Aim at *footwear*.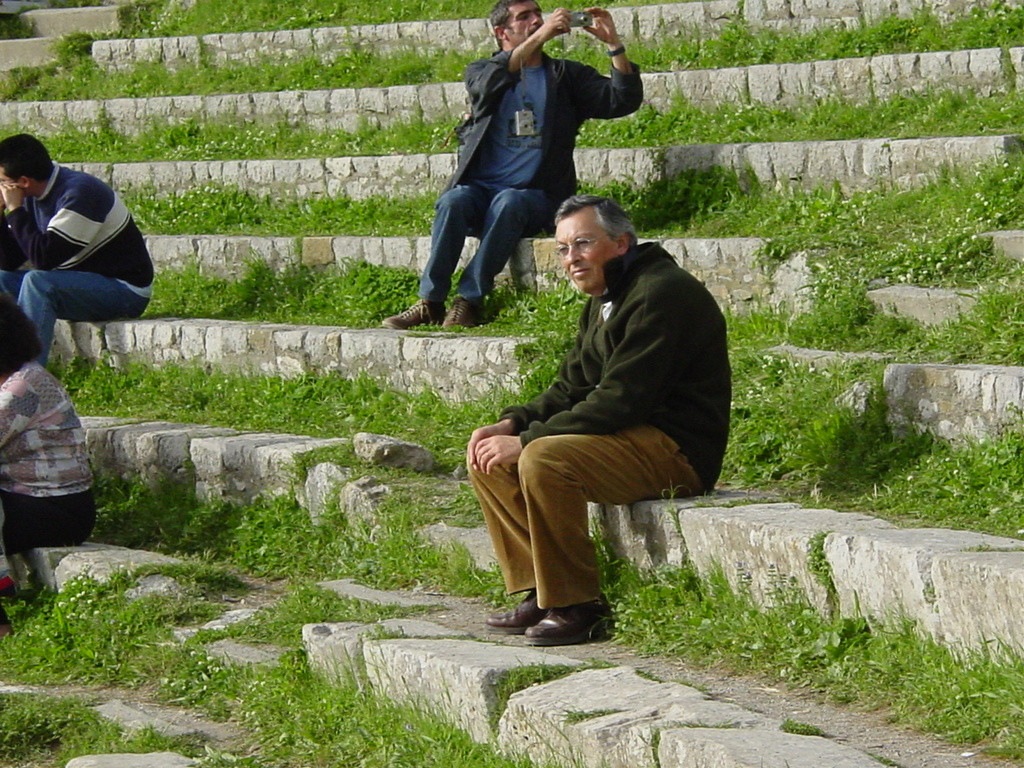
Aimed at crop(382, 294, 440, 332).
